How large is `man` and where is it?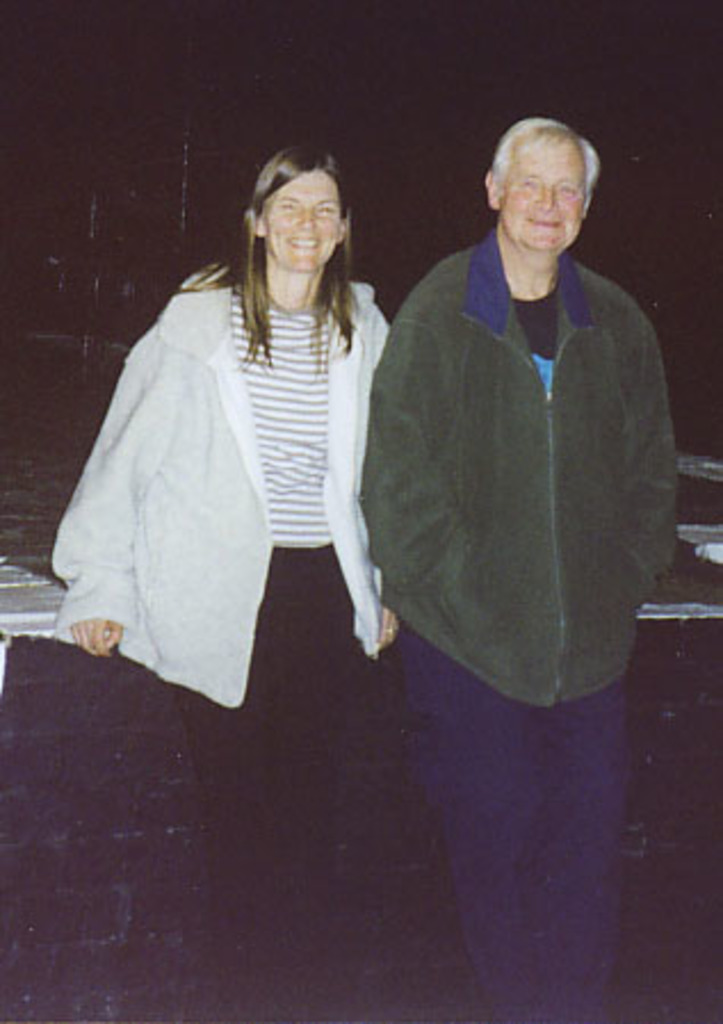
Bounding box: 347:87:677:876.
